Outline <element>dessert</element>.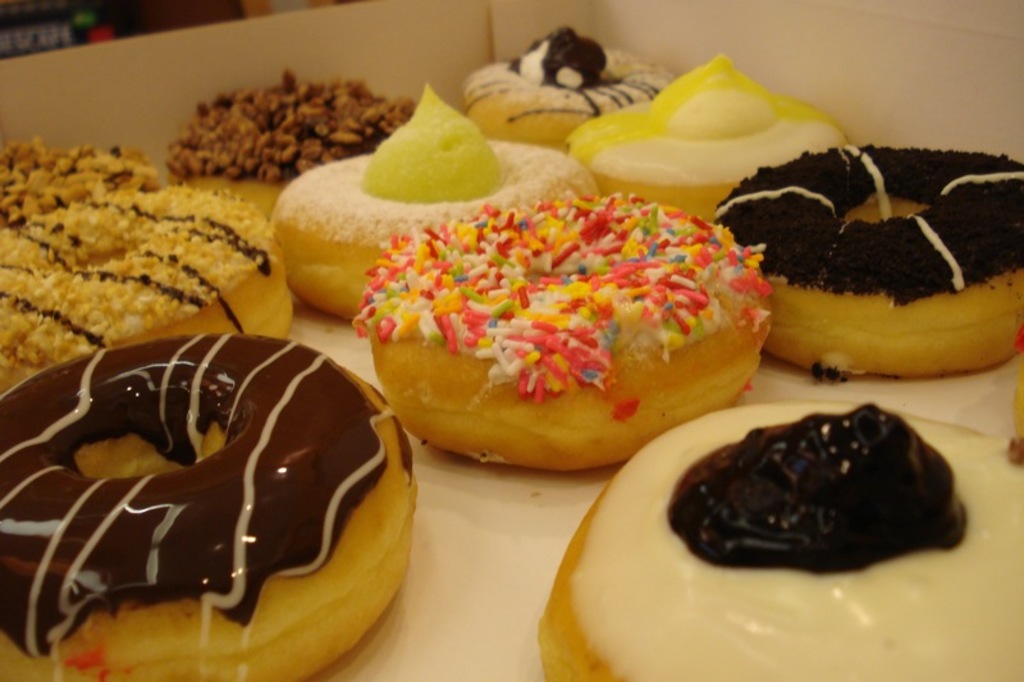
Outline: 567/54/858/215.
